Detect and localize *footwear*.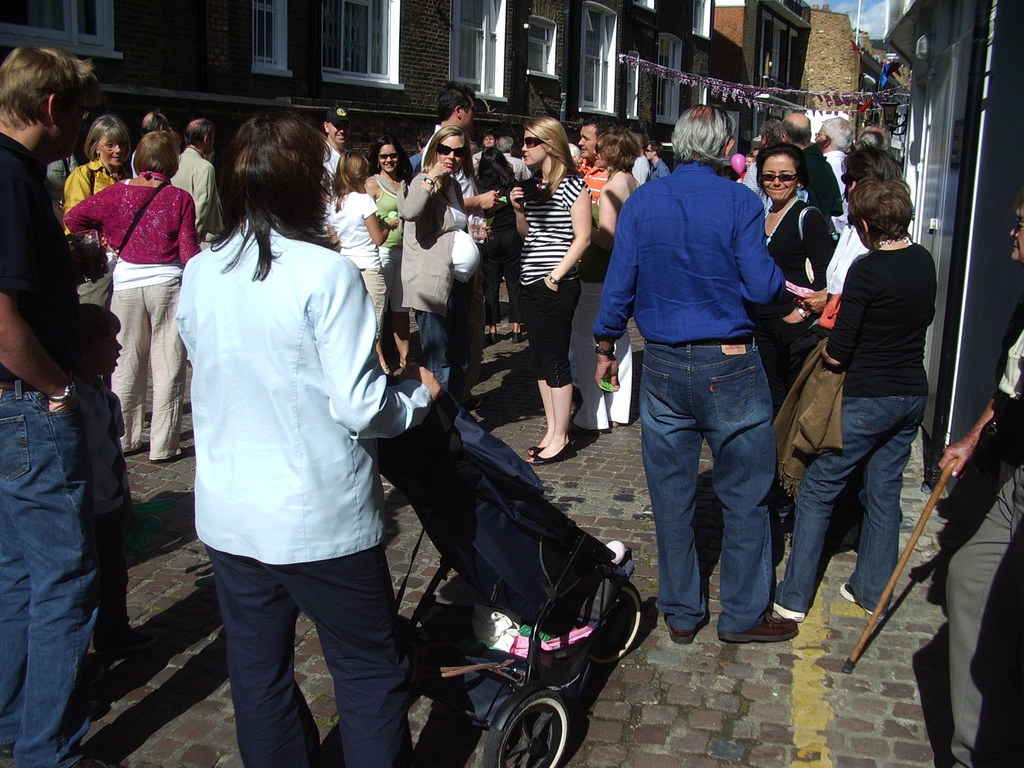
Localized at (150, 440, 186, 463).
